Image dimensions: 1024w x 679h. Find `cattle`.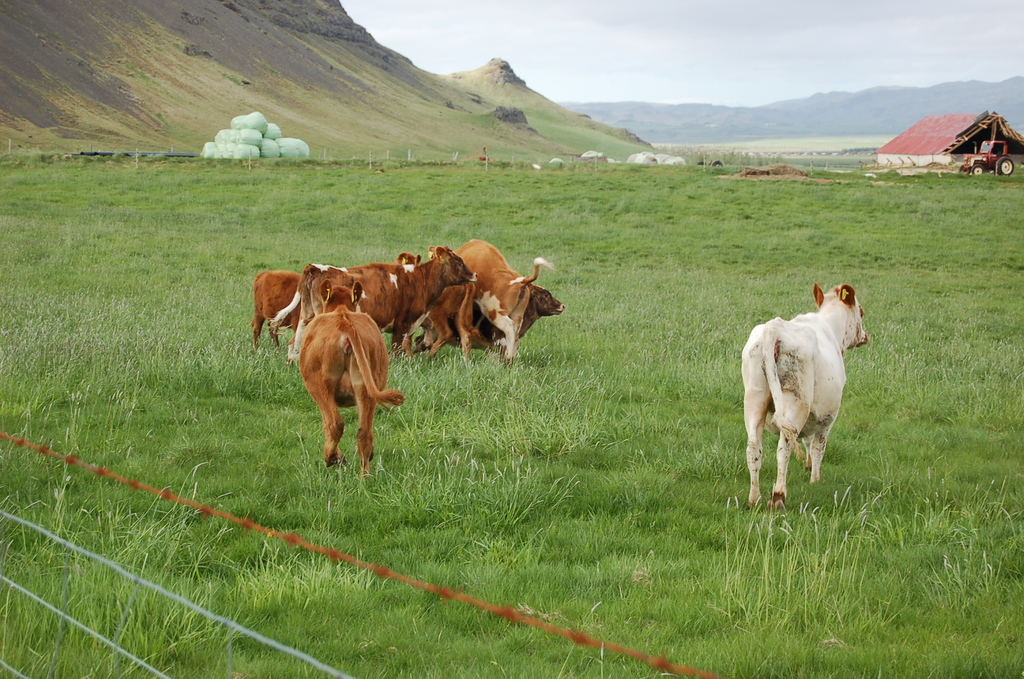
rect(299, 281, 408, 481).
